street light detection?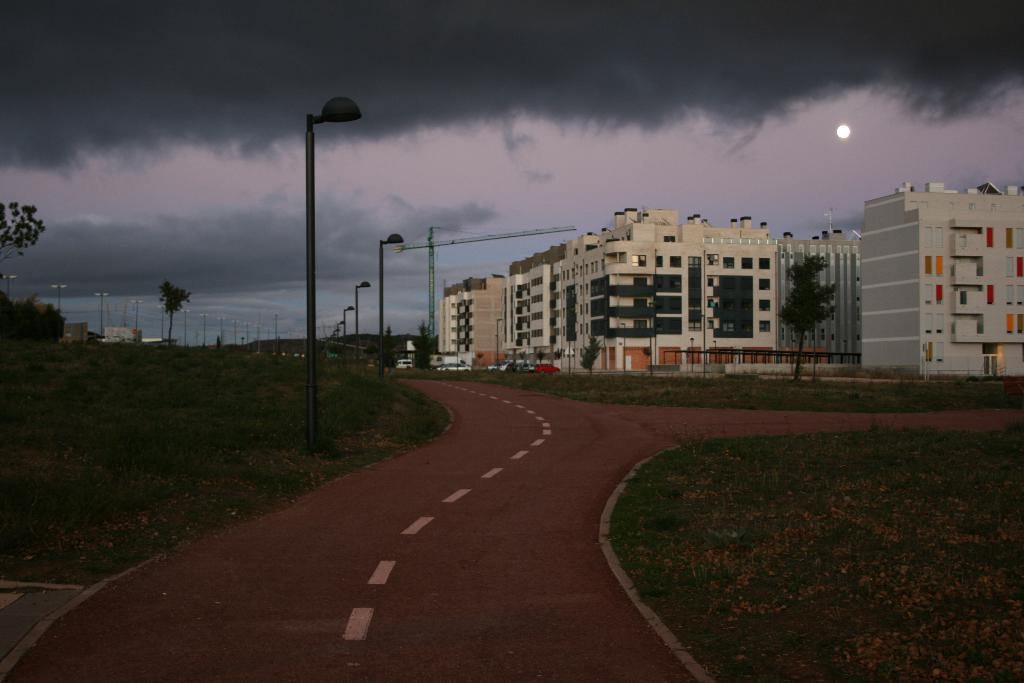
(231,315,239,347)
